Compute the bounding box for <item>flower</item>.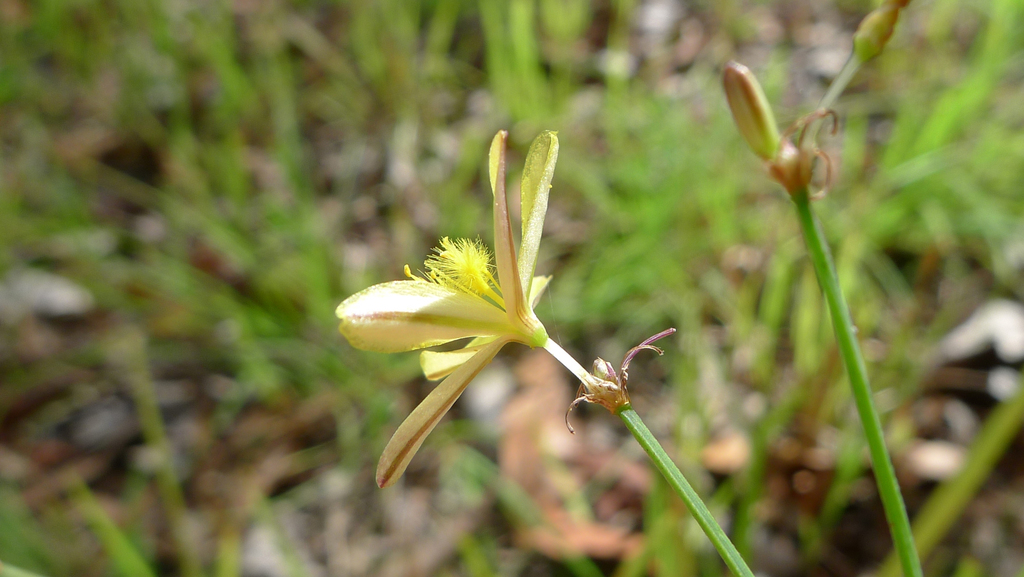
rect(319, 134, 570, 508).
